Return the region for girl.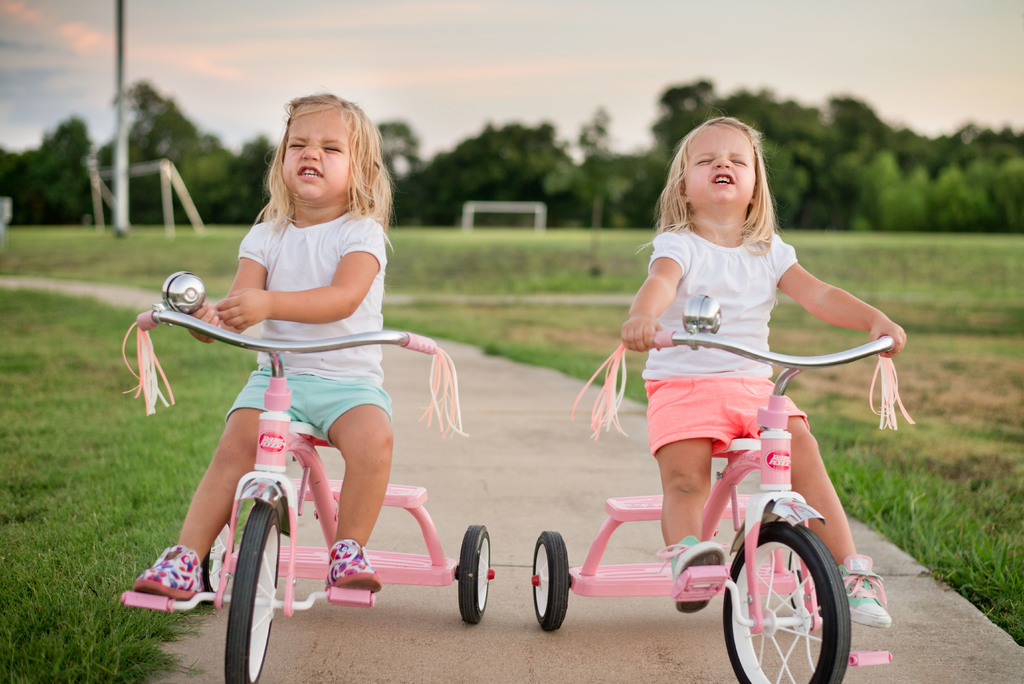
l=146, t=88, r=388, b=589.
